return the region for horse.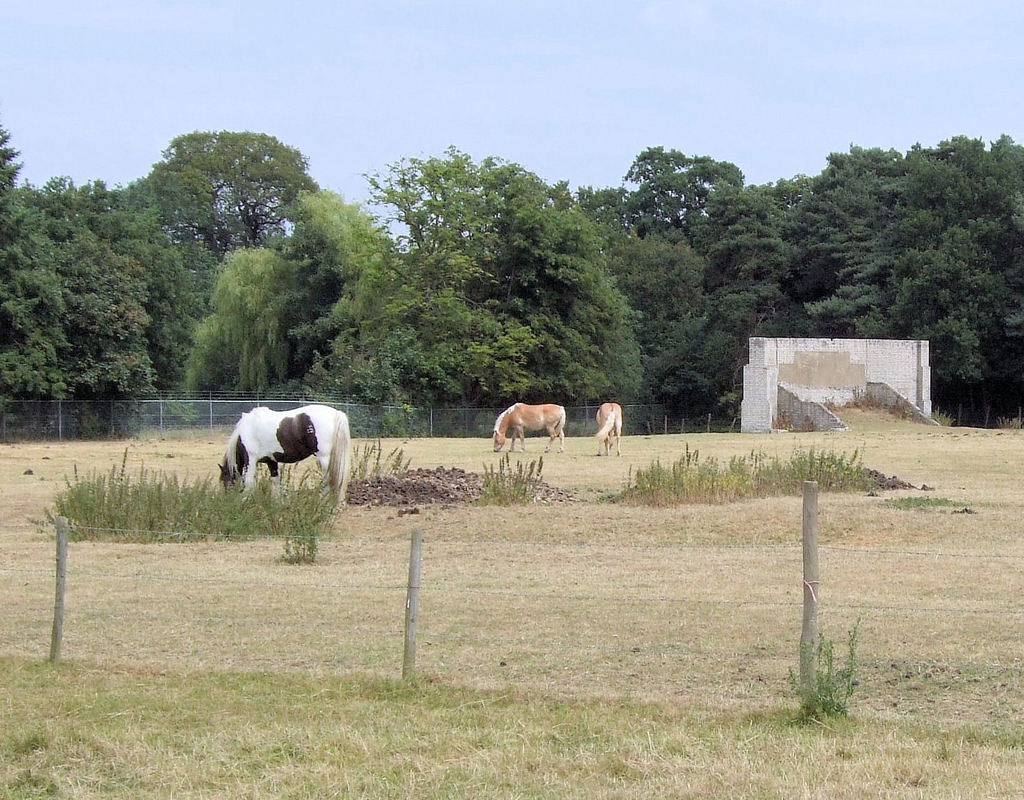
bbox(594, 399, 622, 454).
